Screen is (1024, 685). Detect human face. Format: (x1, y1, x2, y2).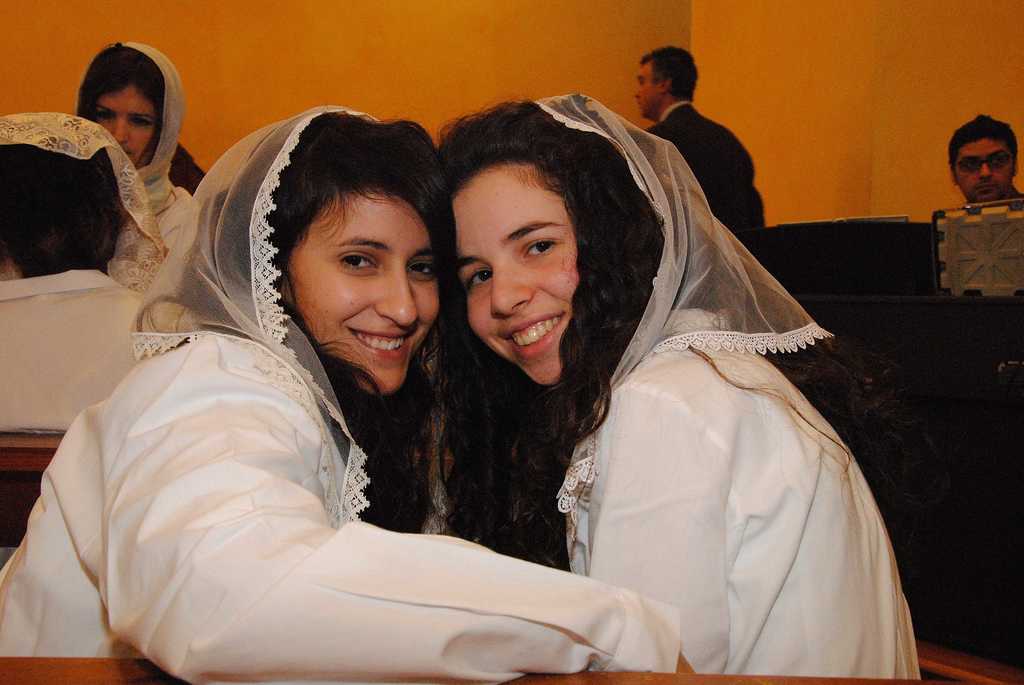
(966, 137, 1005, 206).
